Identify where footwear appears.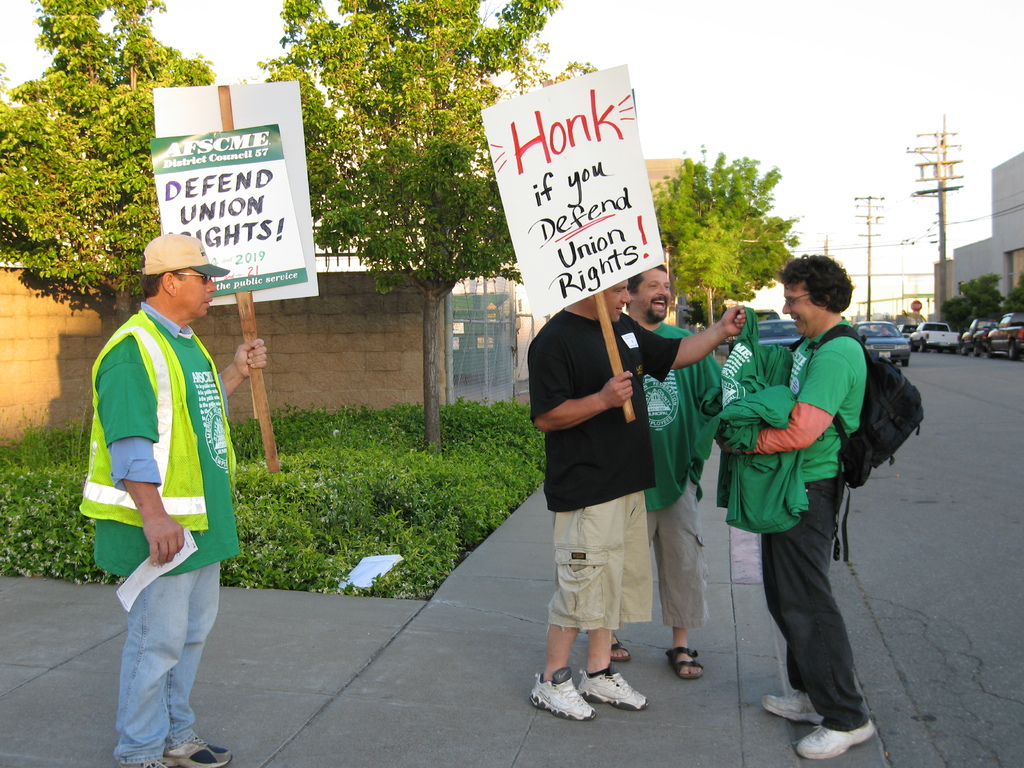
Appears at {"x1": 666, "y1": 646, "x2": 703, "y2": 679}.
